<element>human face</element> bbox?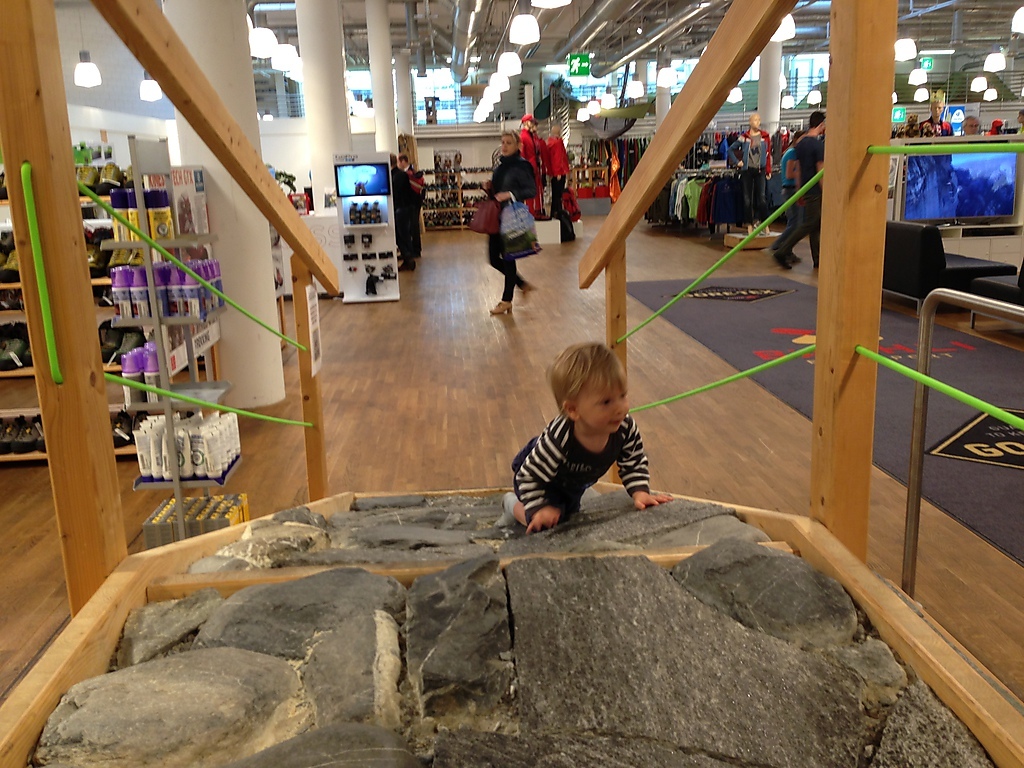
pyautogui.locateOnScreen(751, 117, 759, 129)
